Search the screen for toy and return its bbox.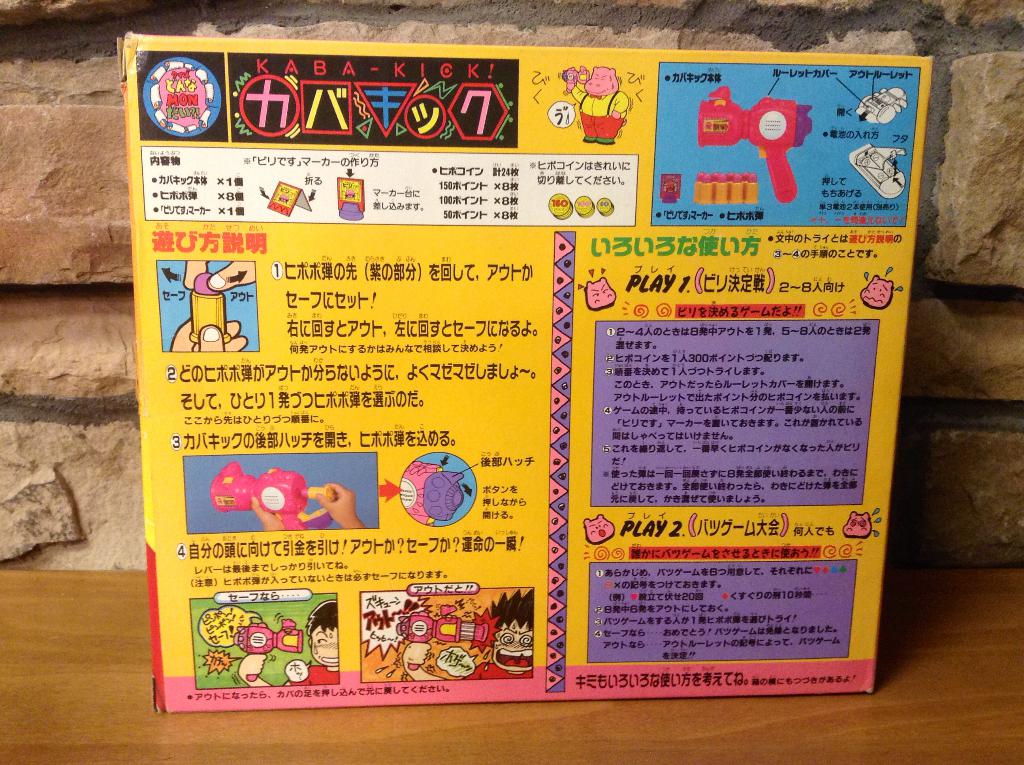
Found: pyautogui.locateOnScreen(400, 462, 463, 527).
